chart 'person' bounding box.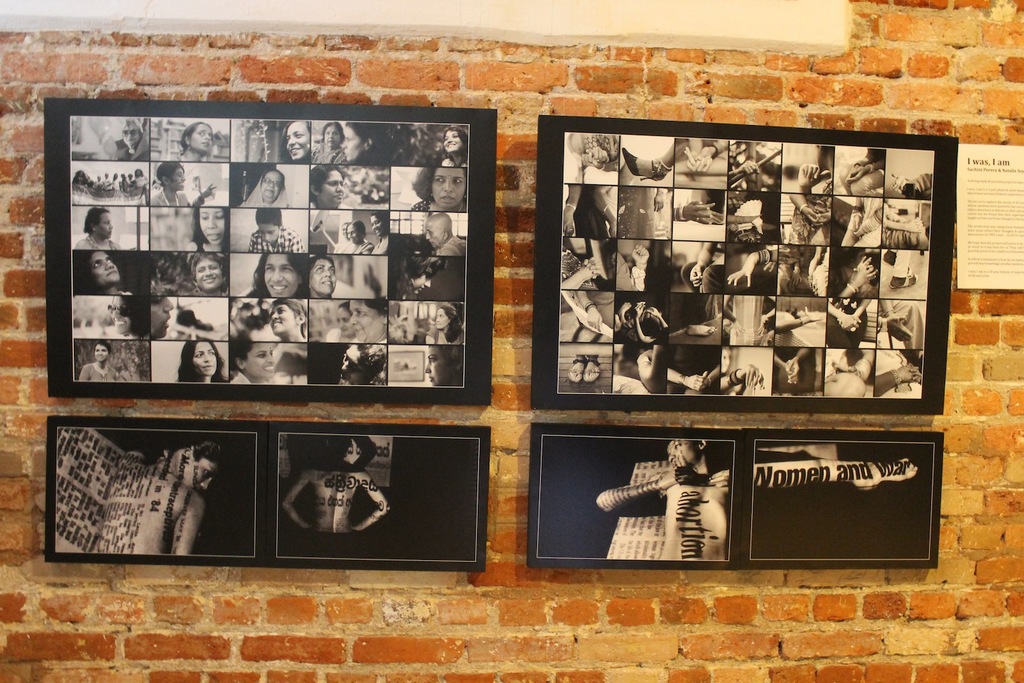
Charted: [left=270, top=298, right=306, bottom=343].
